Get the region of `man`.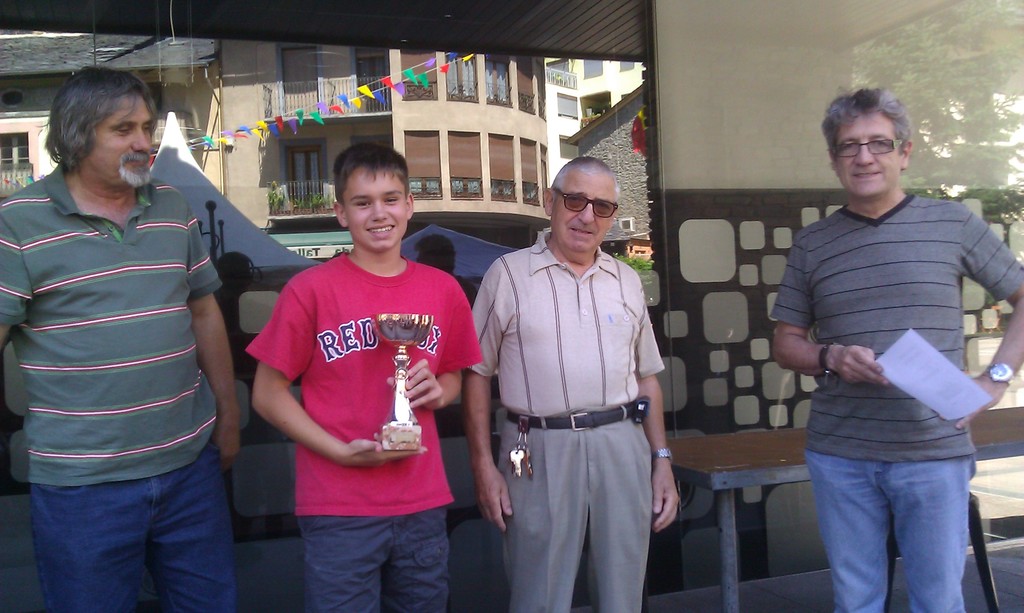
[left=456, top=152, right=691, bottom=612].
